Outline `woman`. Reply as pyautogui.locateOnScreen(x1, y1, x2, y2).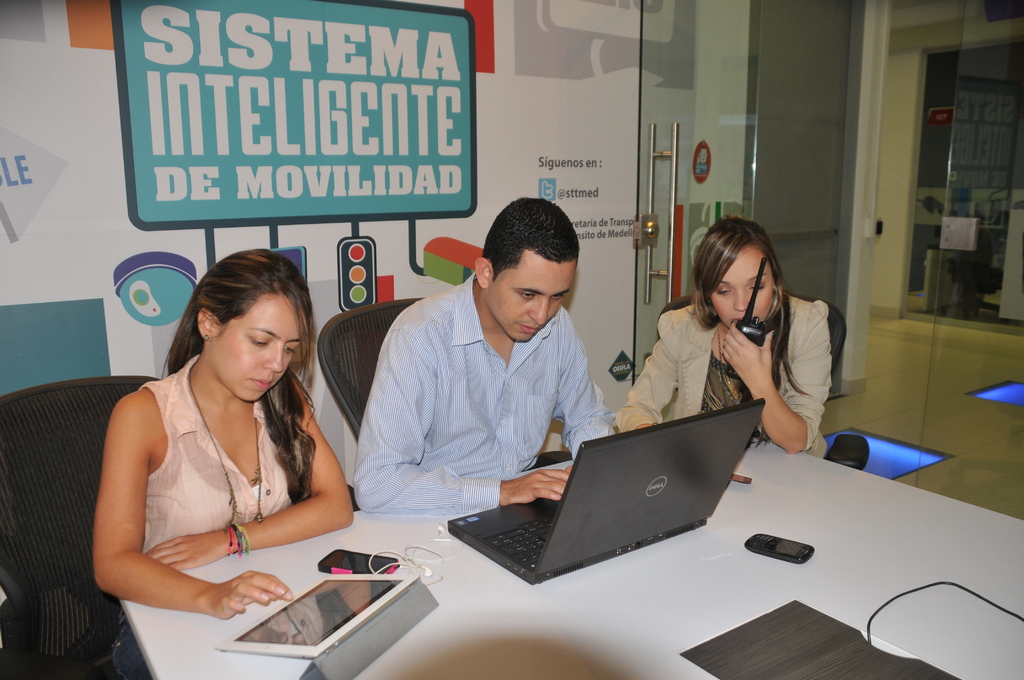
pyautogui.locateOnScreen(616, 213, 833, 460).
